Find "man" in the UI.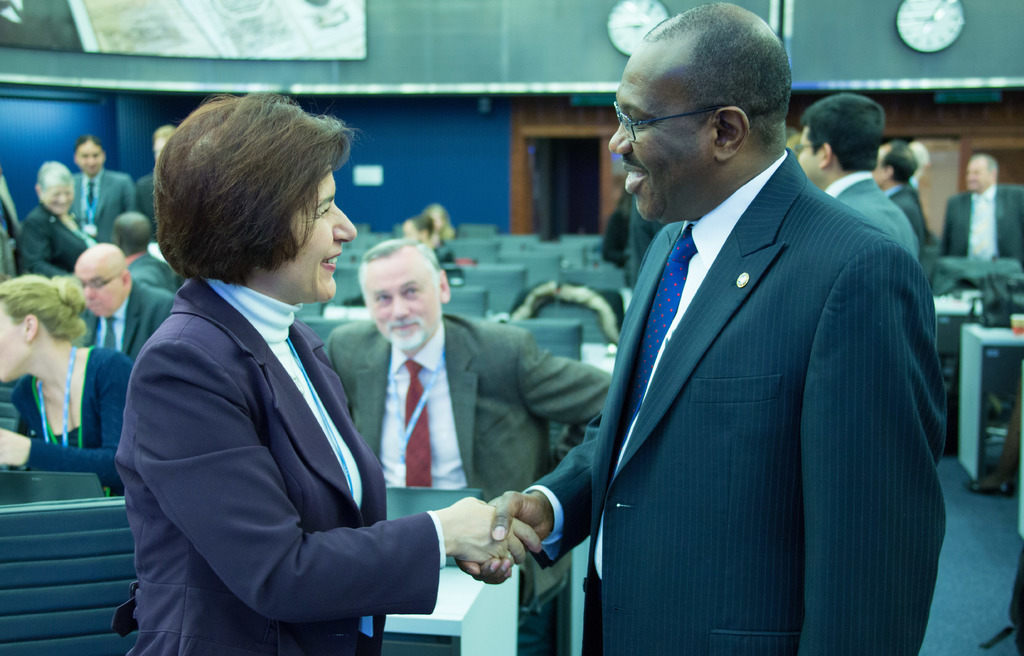
UI element at bbox=(322, 232, 611, 586).
